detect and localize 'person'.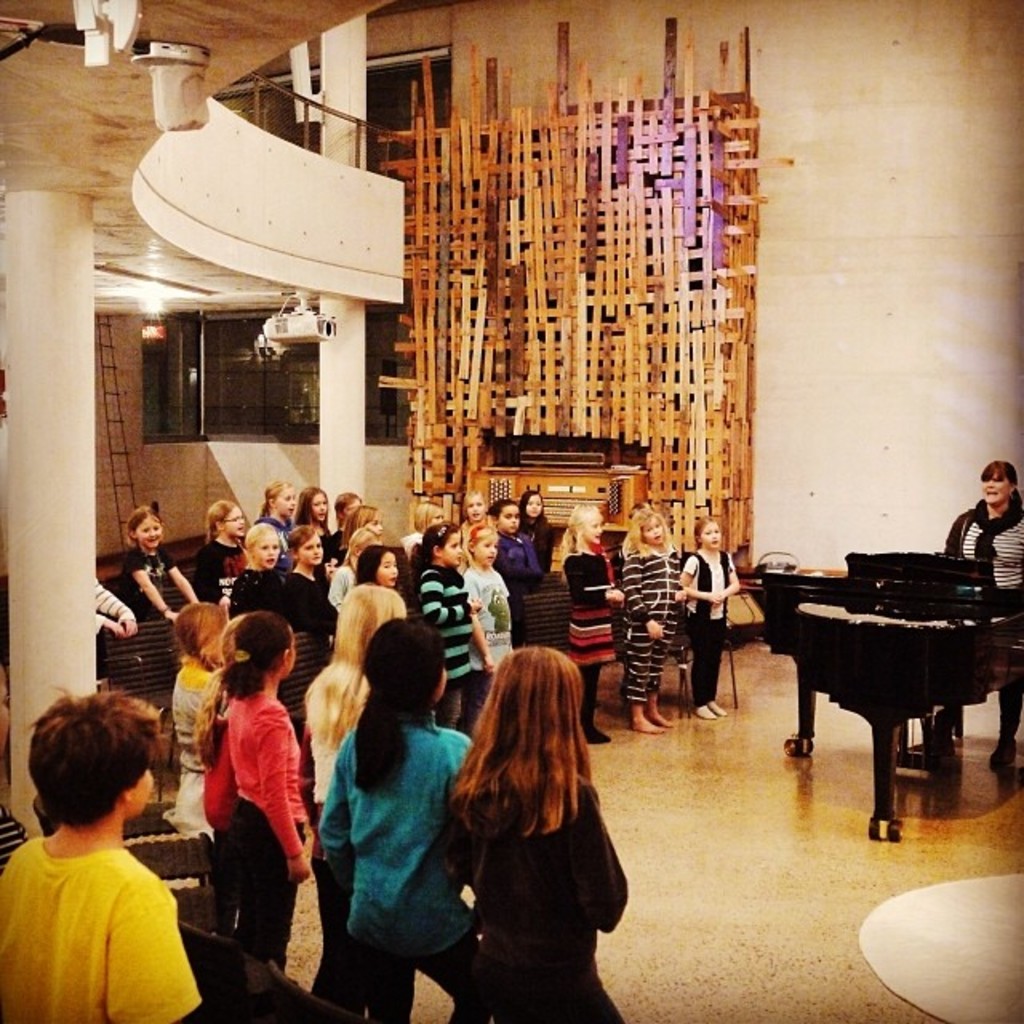
Localized at select_region(408, 518, 486, 730).
